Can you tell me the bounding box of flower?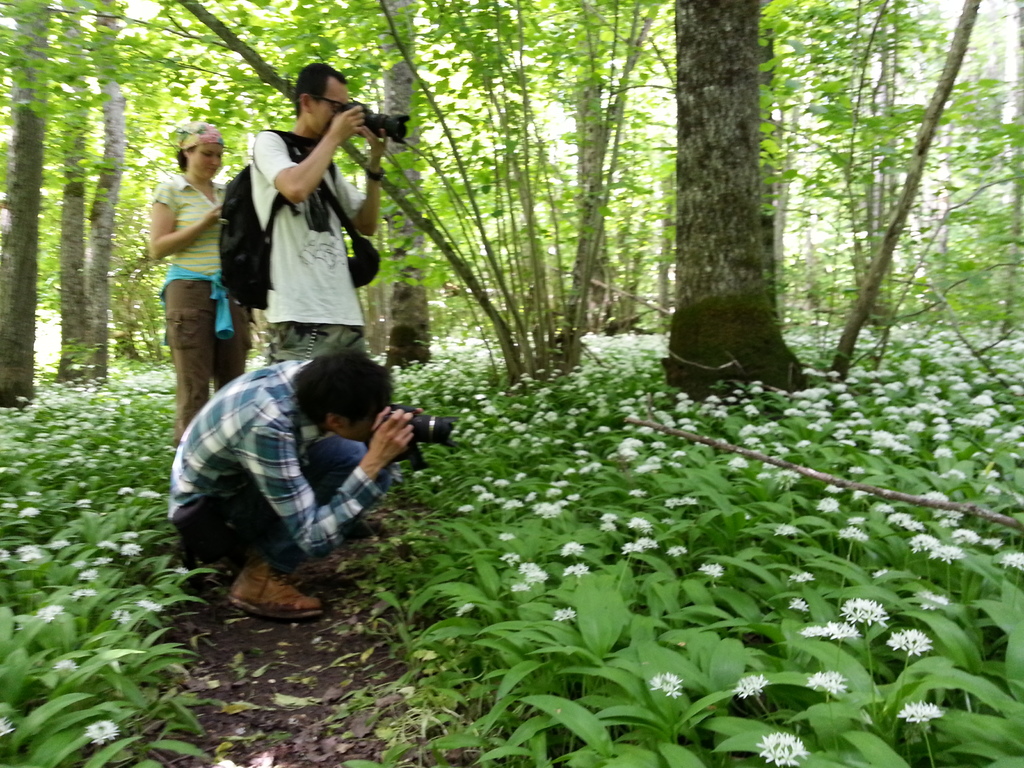
<bbox>555, 605, 572, 619</bbox>.
